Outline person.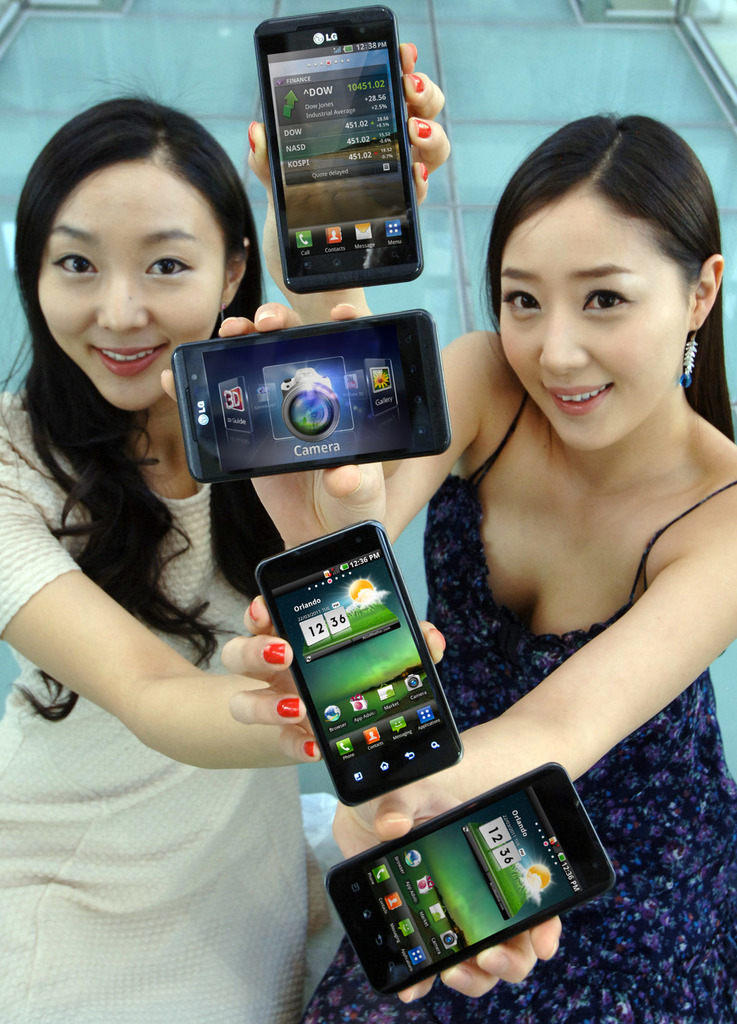
Outline: bbox=[216, 120, 736, 1023].
